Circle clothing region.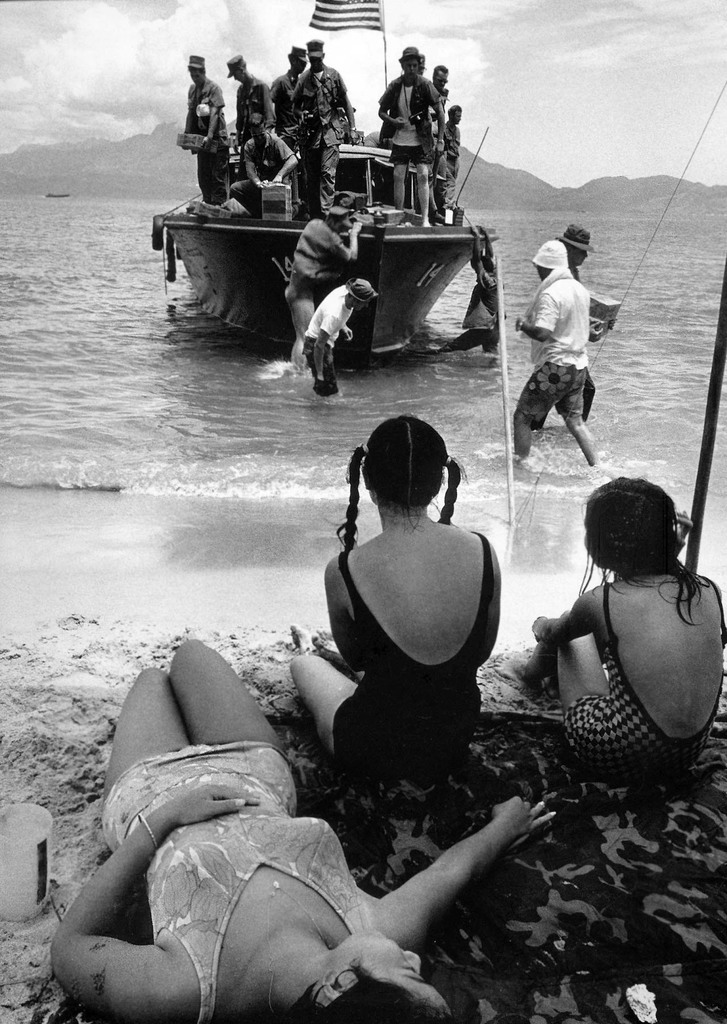
Region: BBox(558, 580, 723, 778).
